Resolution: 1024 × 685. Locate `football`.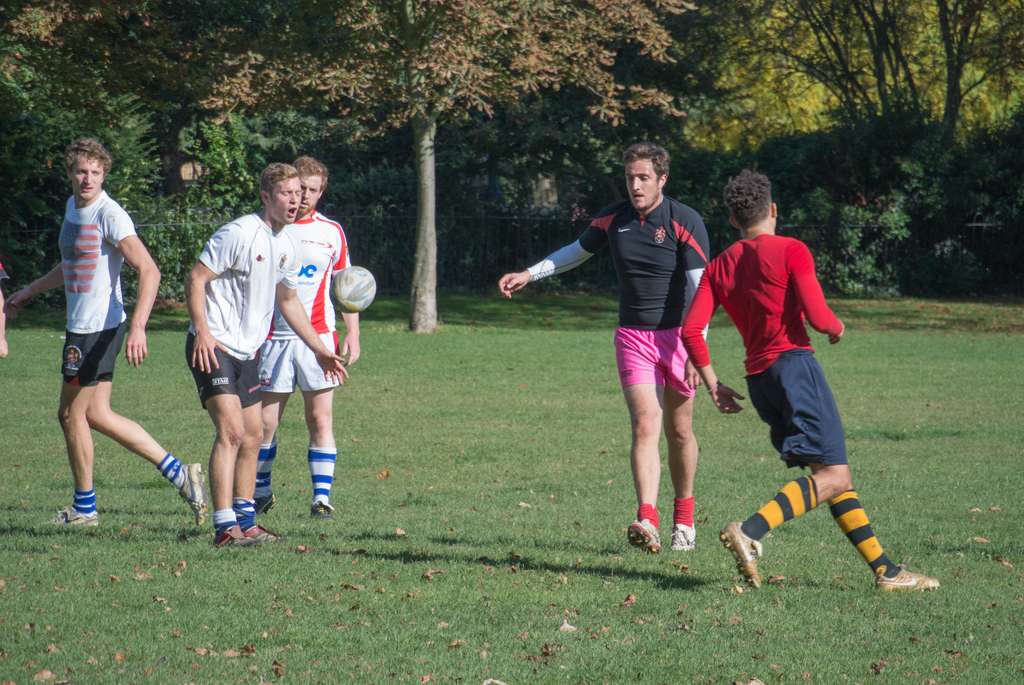
[326,265,376,315].
